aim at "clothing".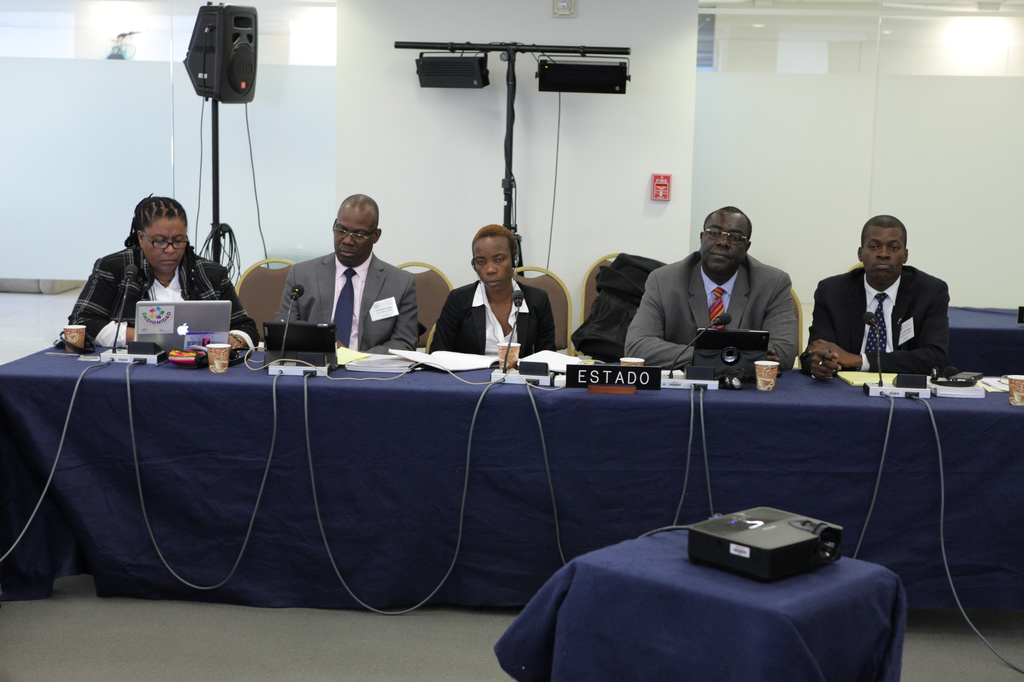
Aimed at {"left": 56, "top": 244, "right": 259, "bottom": 358}.
